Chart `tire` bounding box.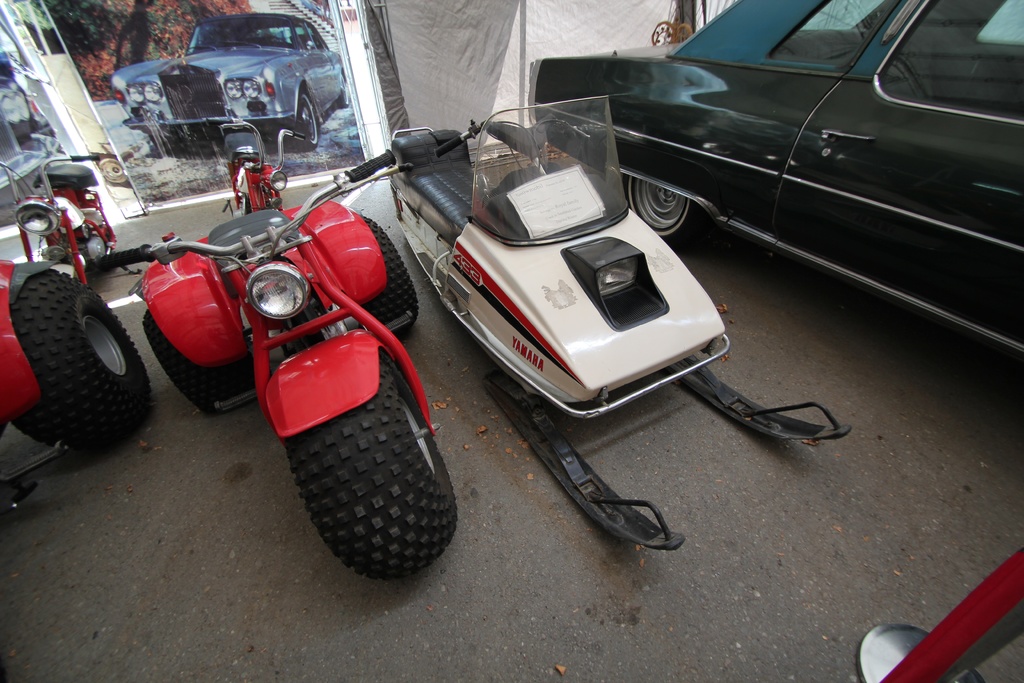
Charted: {"left": 294, "top": 84, "right": 321, "bottom": 149}.
